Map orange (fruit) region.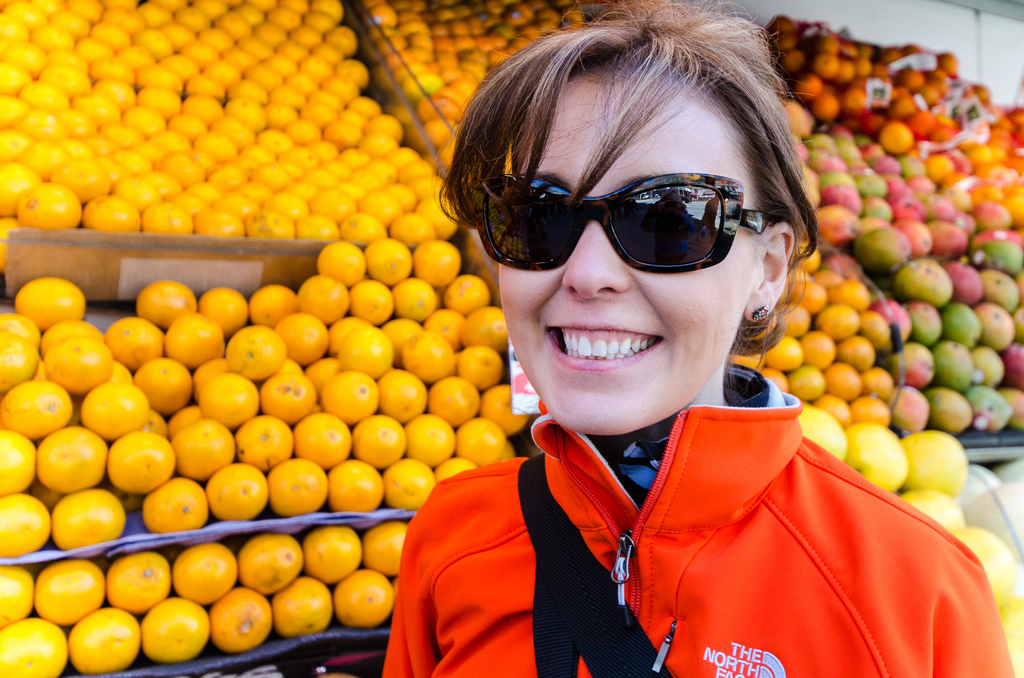
Mapped to 360/510/415/572.
